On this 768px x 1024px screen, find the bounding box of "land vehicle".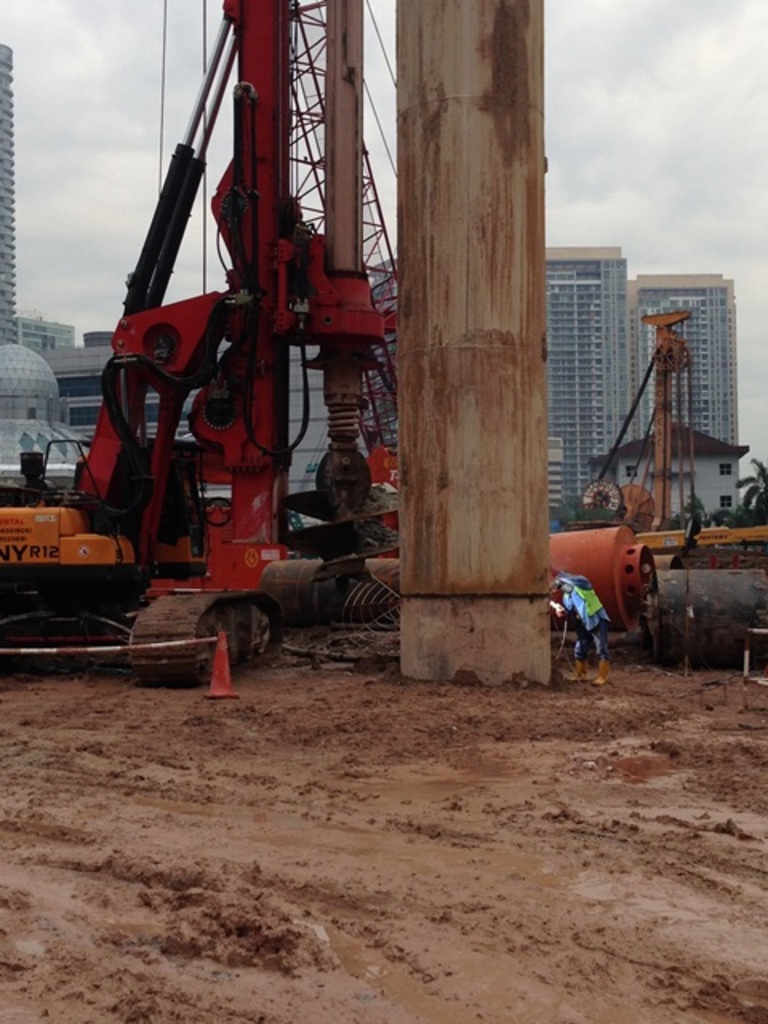
Bounding box: <box>634,307,766,570</box>.
